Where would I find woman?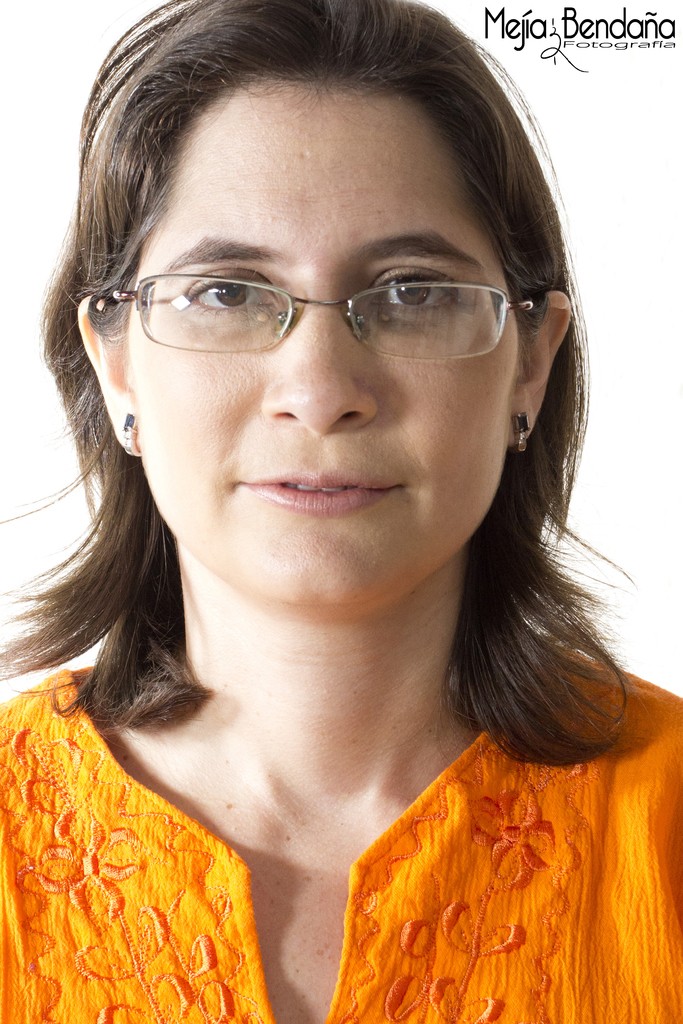
At <bbox>0, 0, 682, 1023</bbox>.
